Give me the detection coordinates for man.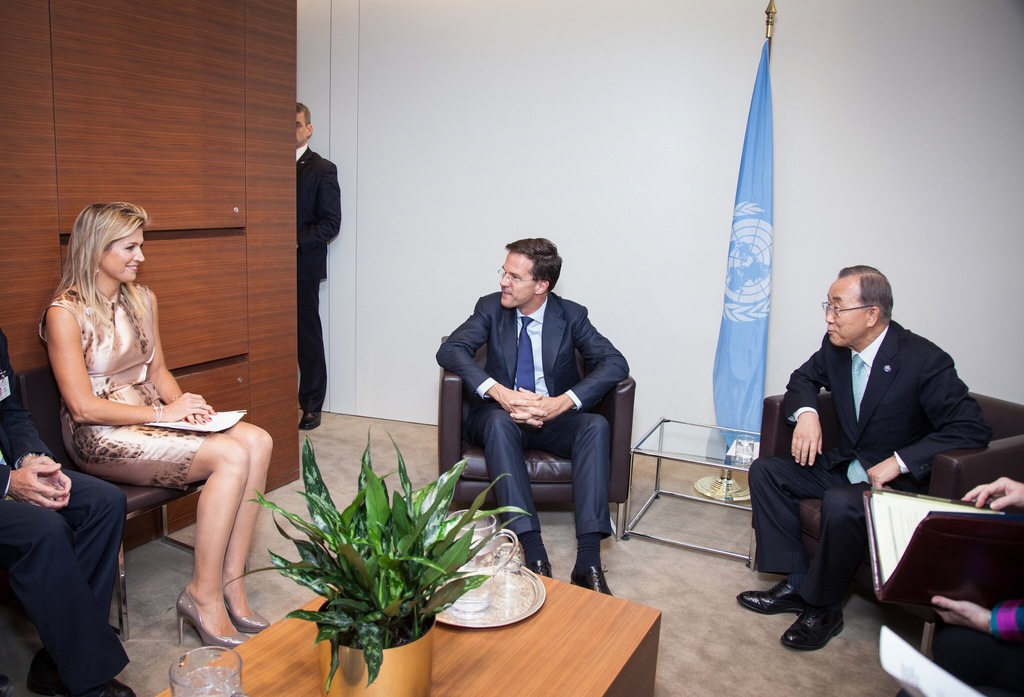
locate(296, 102, 342, 432).
